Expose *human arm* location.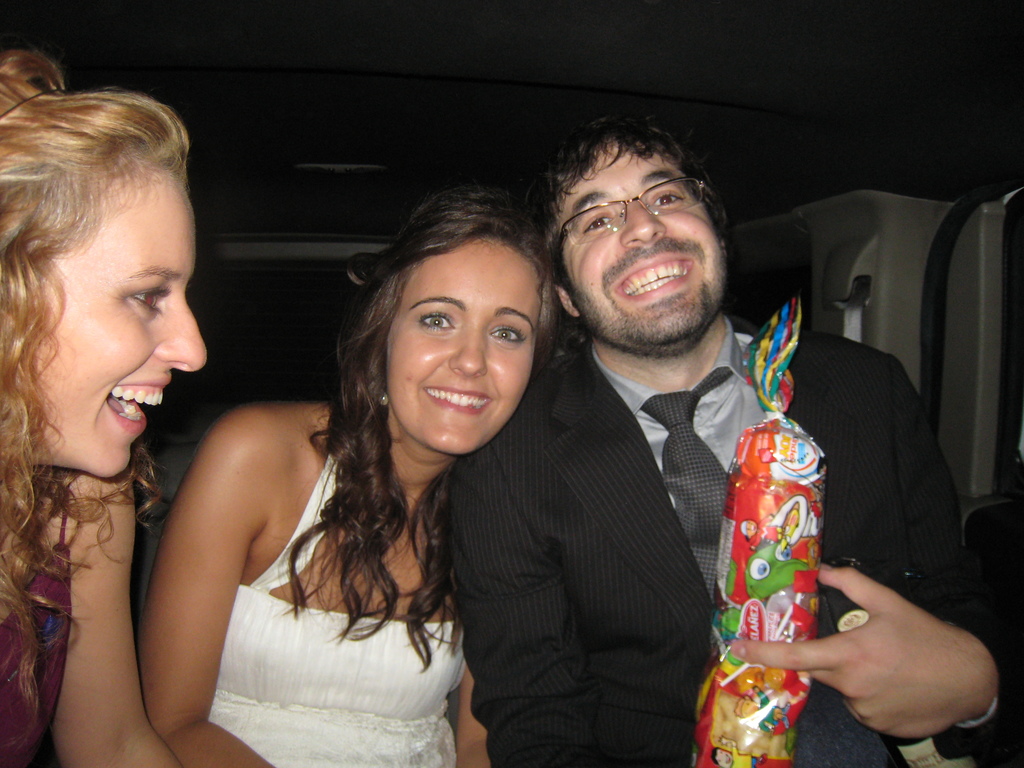
Exposed at Rect(444, 368, 607, 766).
